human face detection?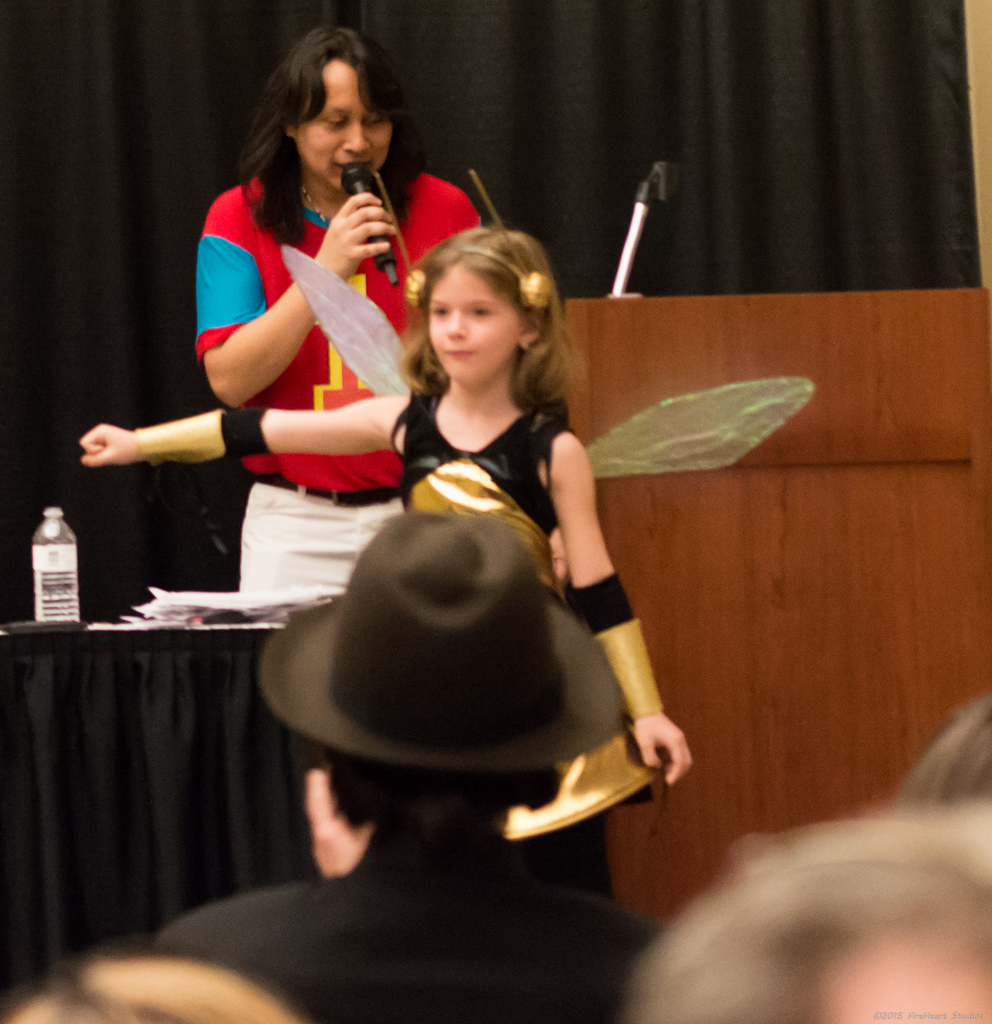
[left=296, top=65, right=397, bottom=191]
